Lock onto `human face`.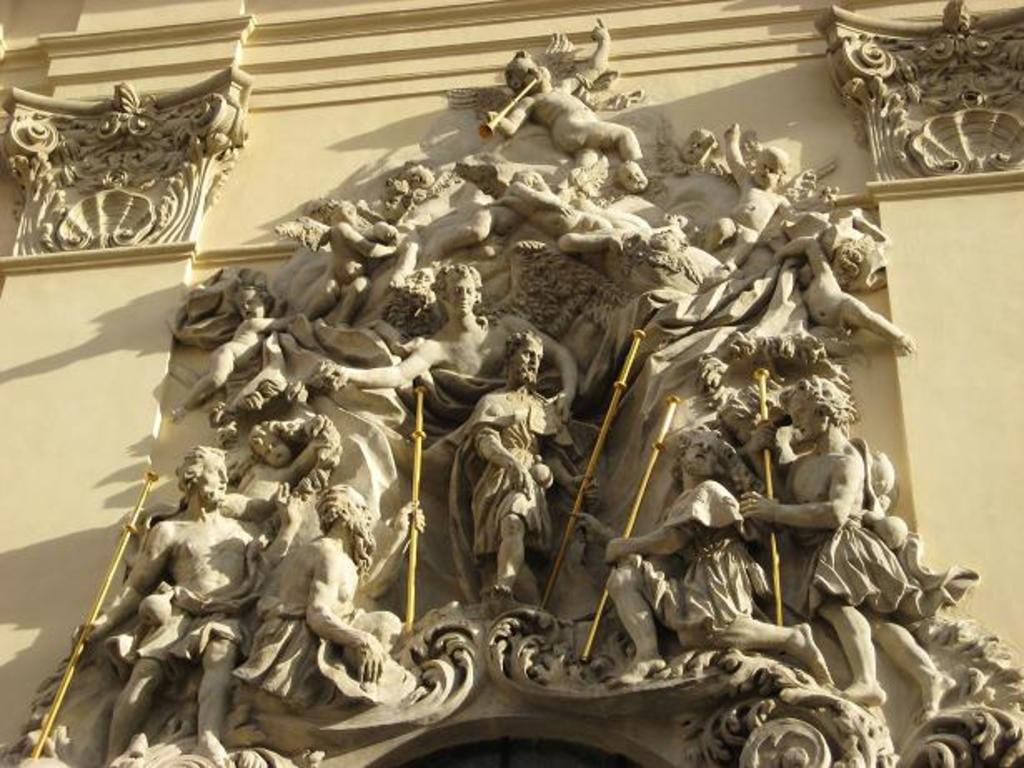
Locked: [796, 262, 813, 290].
